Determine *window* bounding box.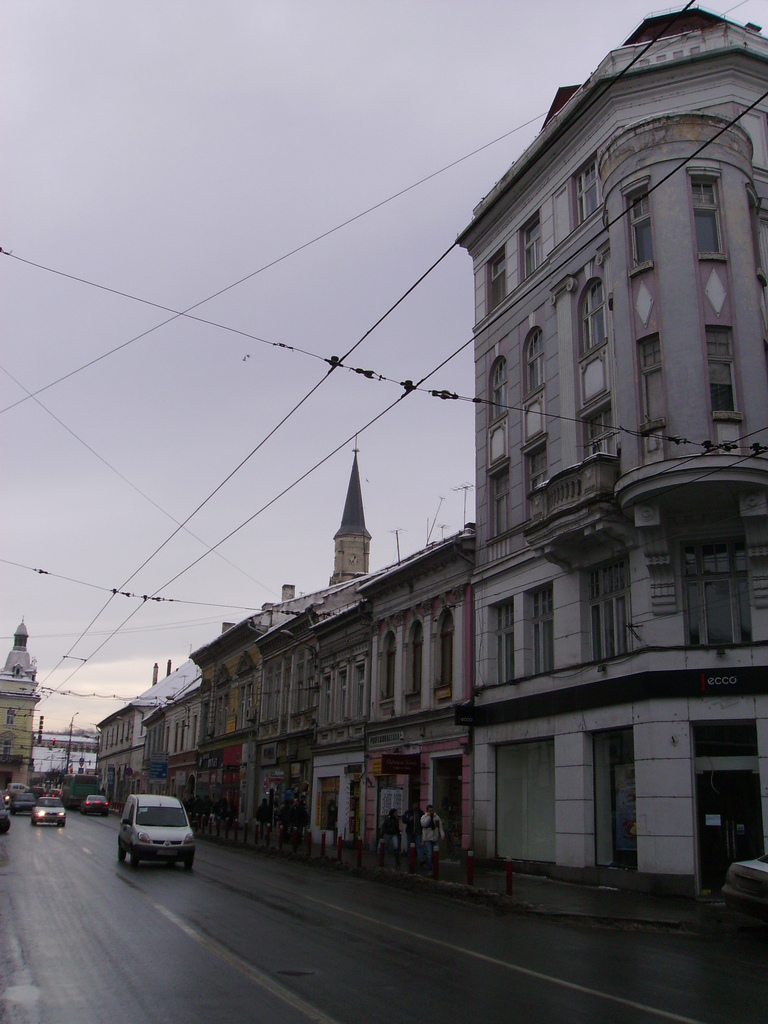
Determined: [left=172, top=729, right=177, bottom=750].
